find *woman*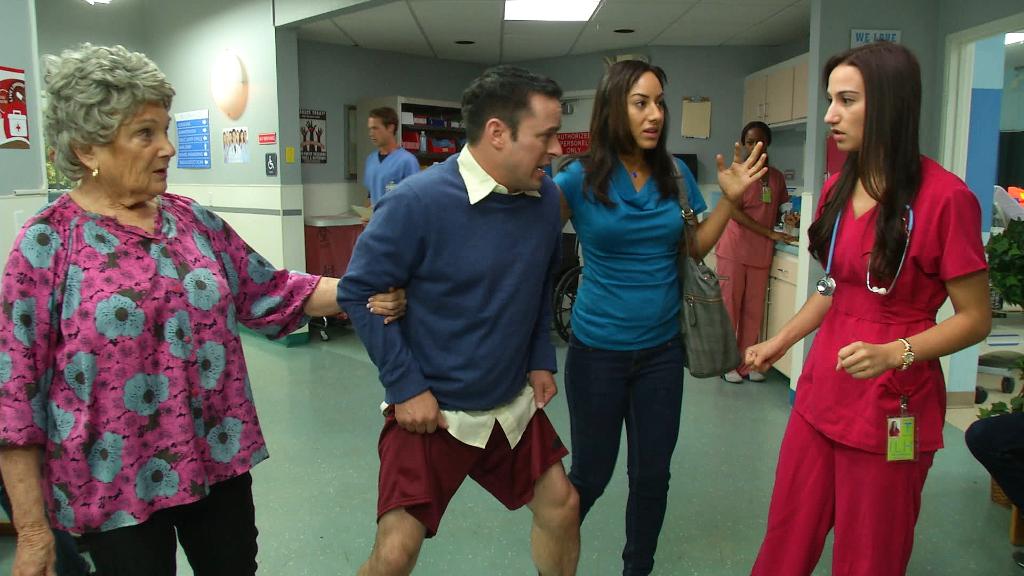
l=742, t=40, r=994, b=575
